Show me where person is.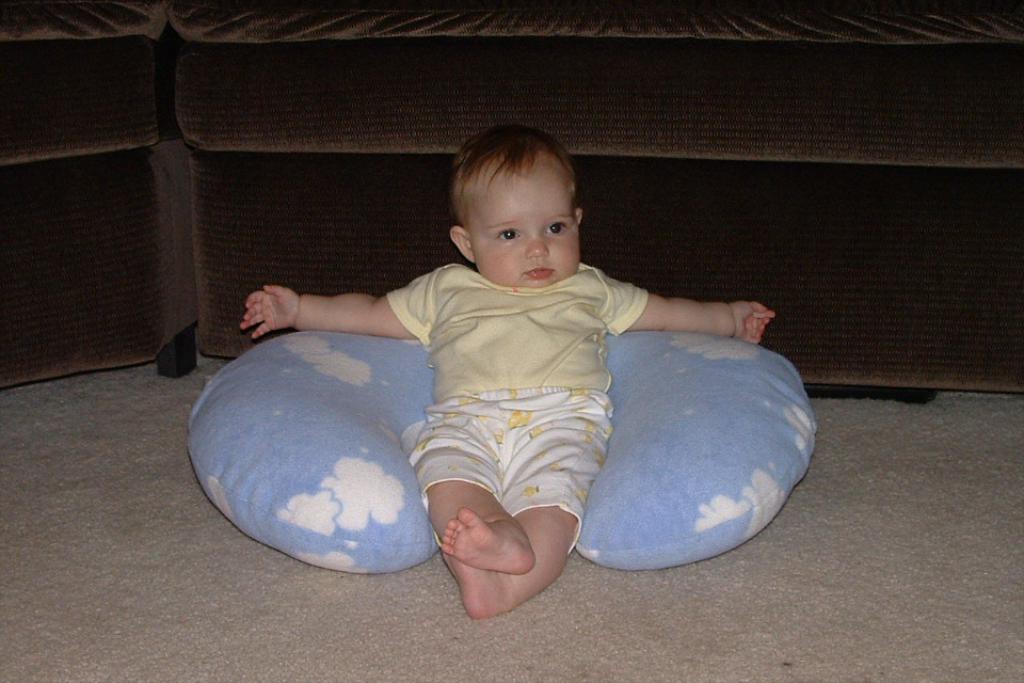
person is at bbox=(259, 128, 761, 618).
